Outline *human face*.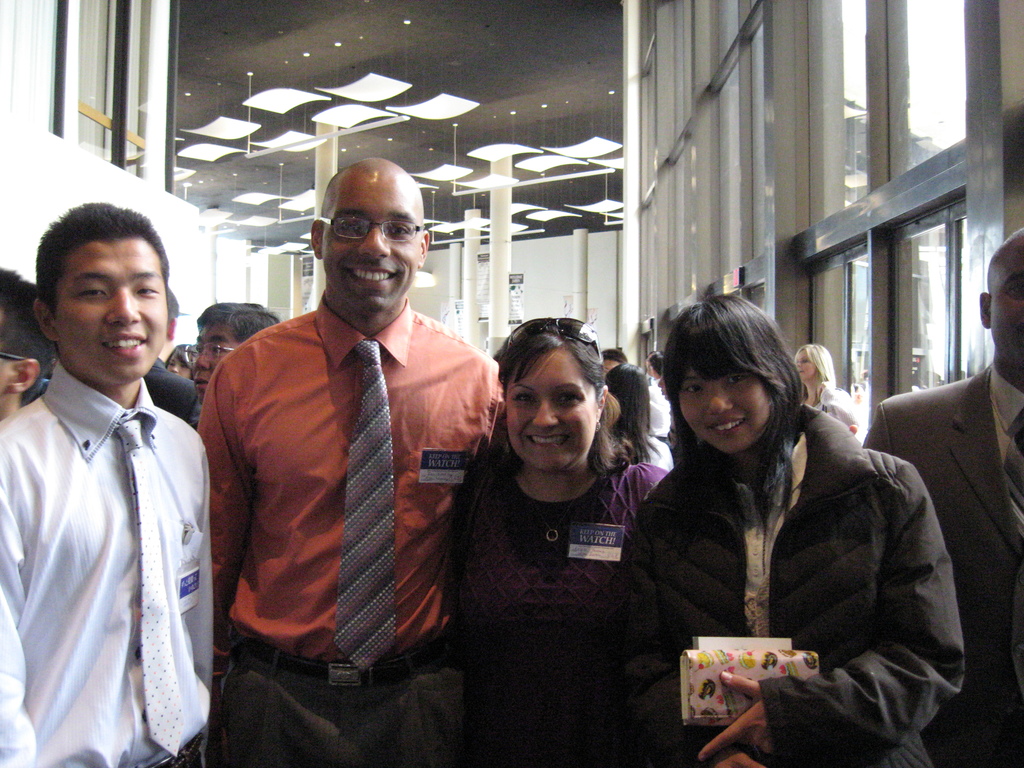
Outline: [656, 377, 667, 396].
